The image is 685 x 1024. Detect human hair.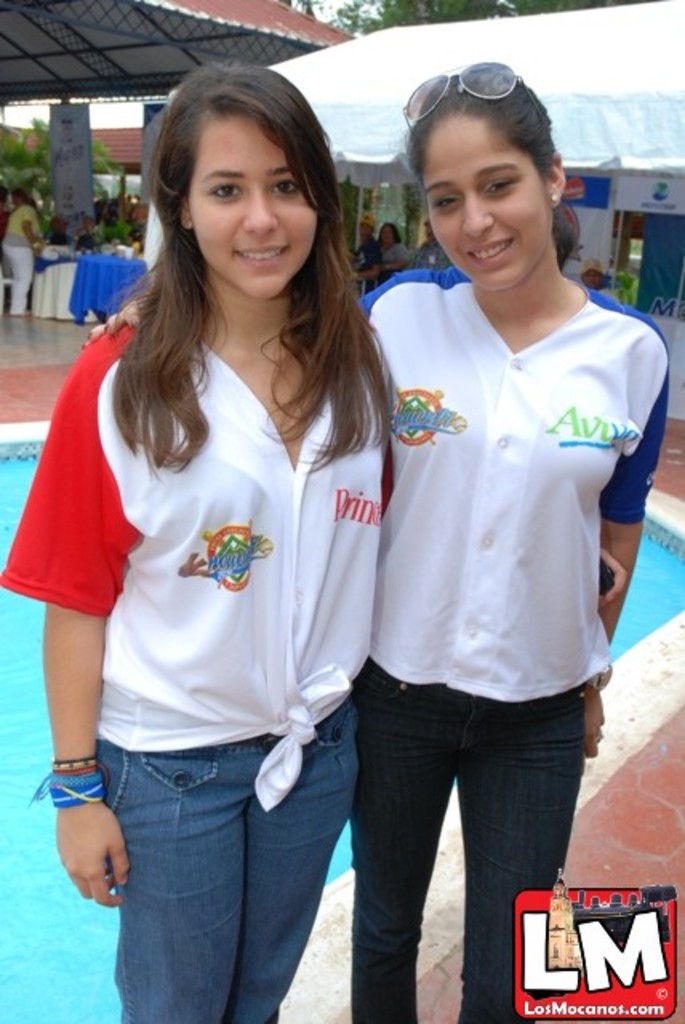
Detection: Rect(11, 189, 37, 213).
